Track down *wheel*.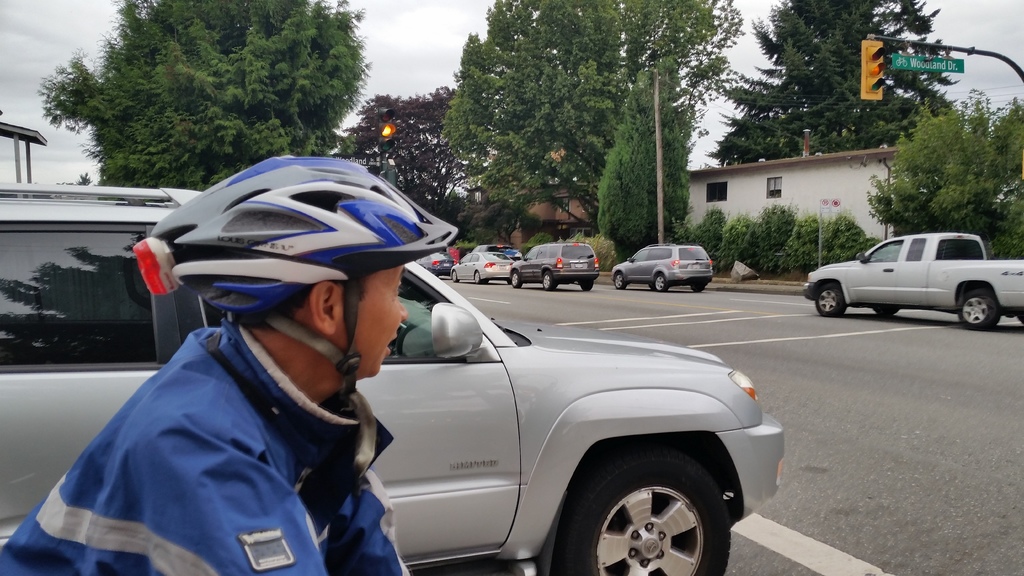
Tracked to rect(691, 284, 705, 292).
